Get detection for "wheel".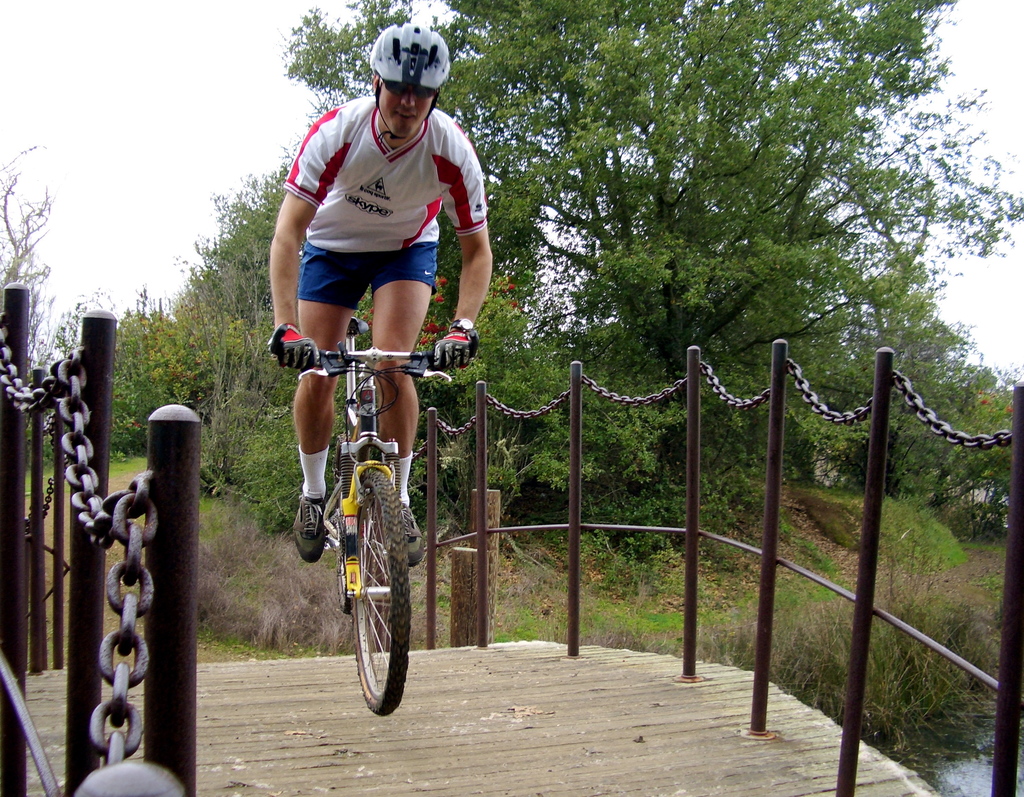
Detection: <bbox>333, 433, 366, 613</bbox>.
